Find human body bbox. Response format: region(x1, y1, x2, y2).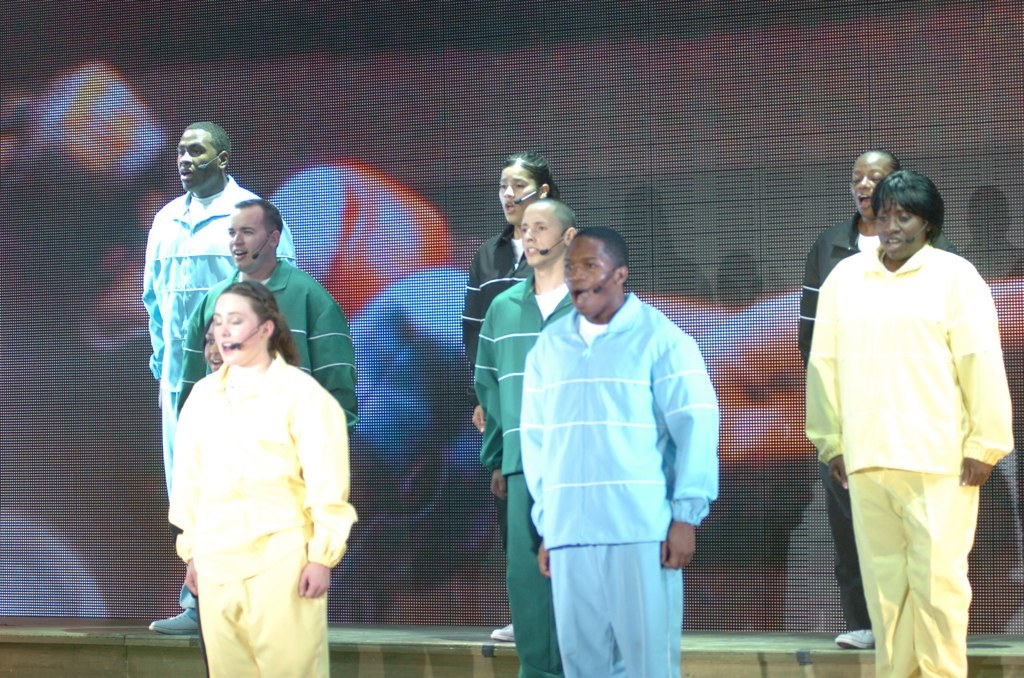
region(804, 161, 1015, 673).
